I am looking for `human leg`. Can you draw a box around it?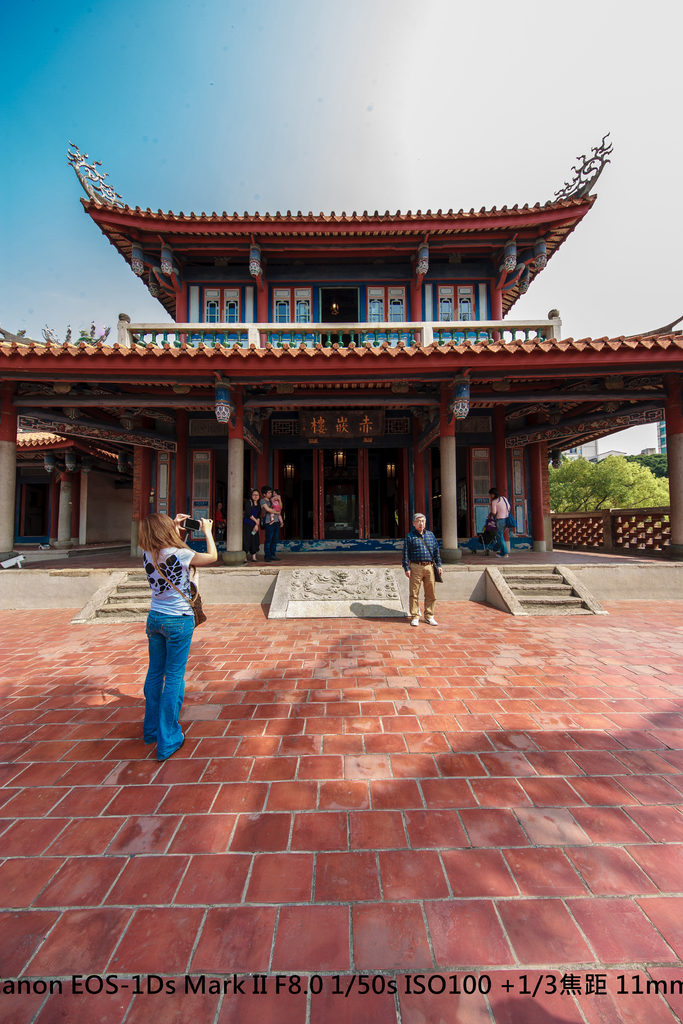
Sure, the bounding box is (x1=406, y1=559, x2=422, y2=632).
